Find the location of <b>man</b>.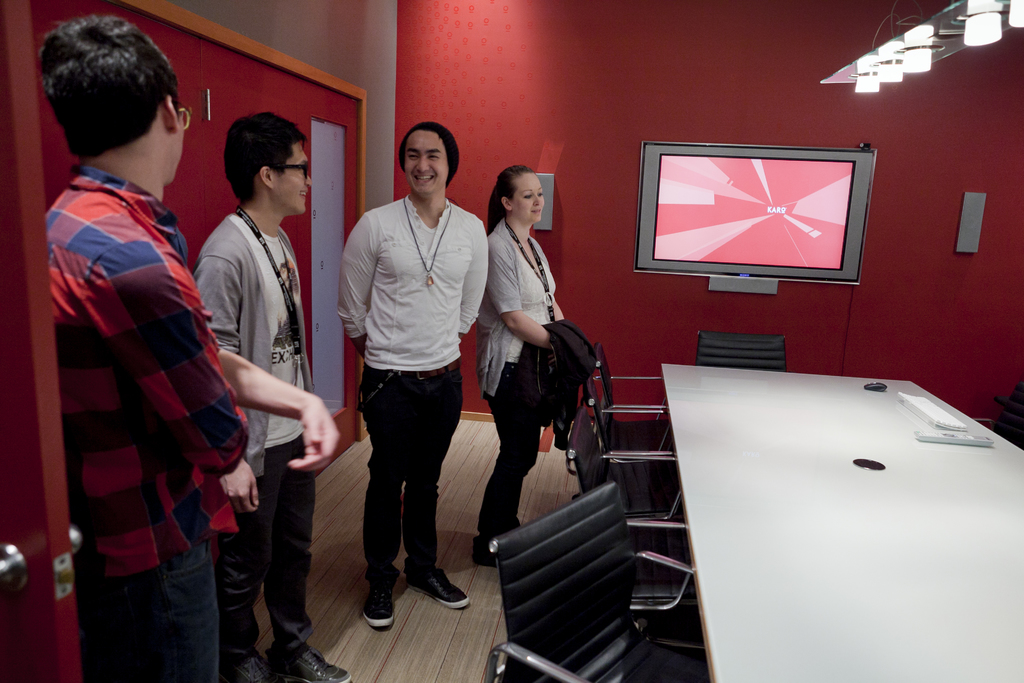
Location: <region>33, 19, 339, 682</region>.
